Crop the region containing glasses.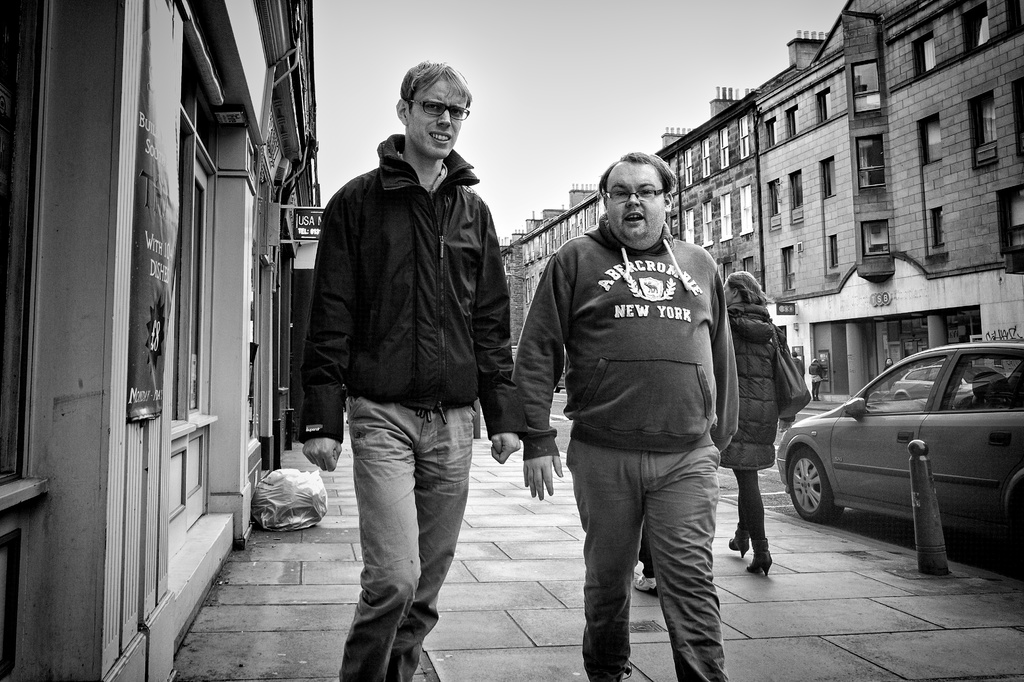
Crop region: select_region(602, 190, 665, 197).
